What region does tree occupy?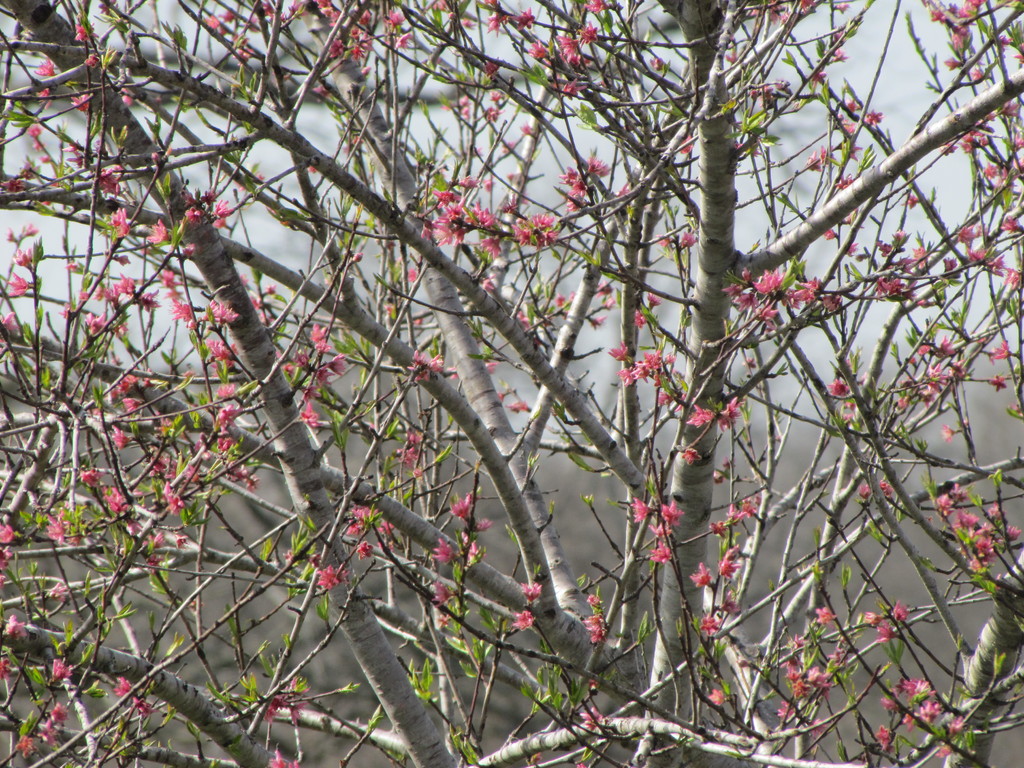
crop(36, 22, 1020, 746).
